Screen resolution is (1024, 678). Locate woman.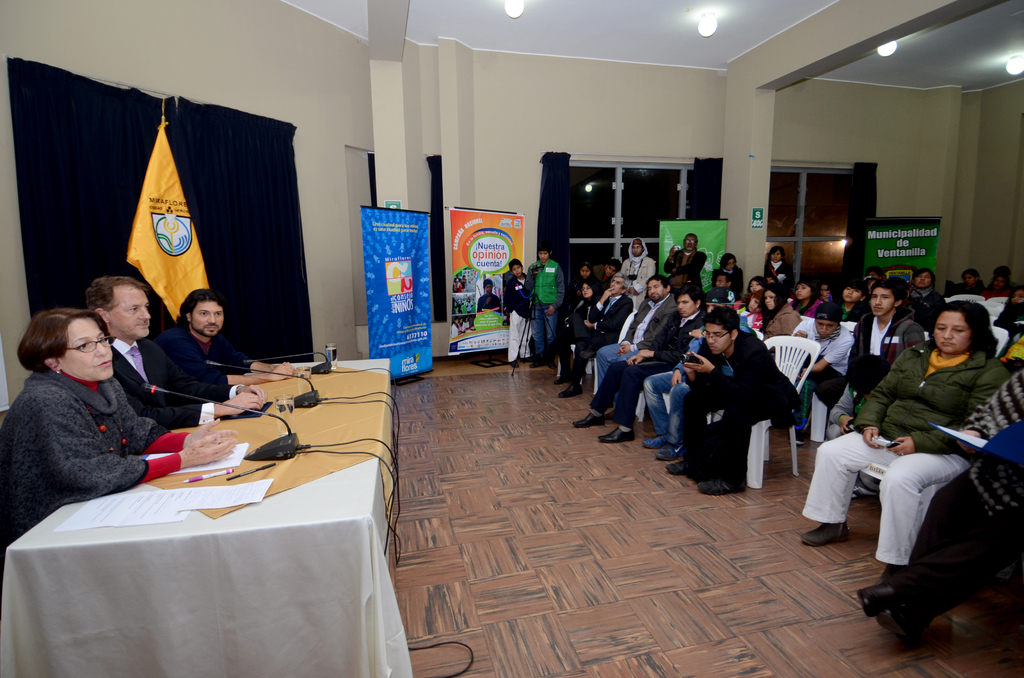
box(554, 278, 604, 384).
